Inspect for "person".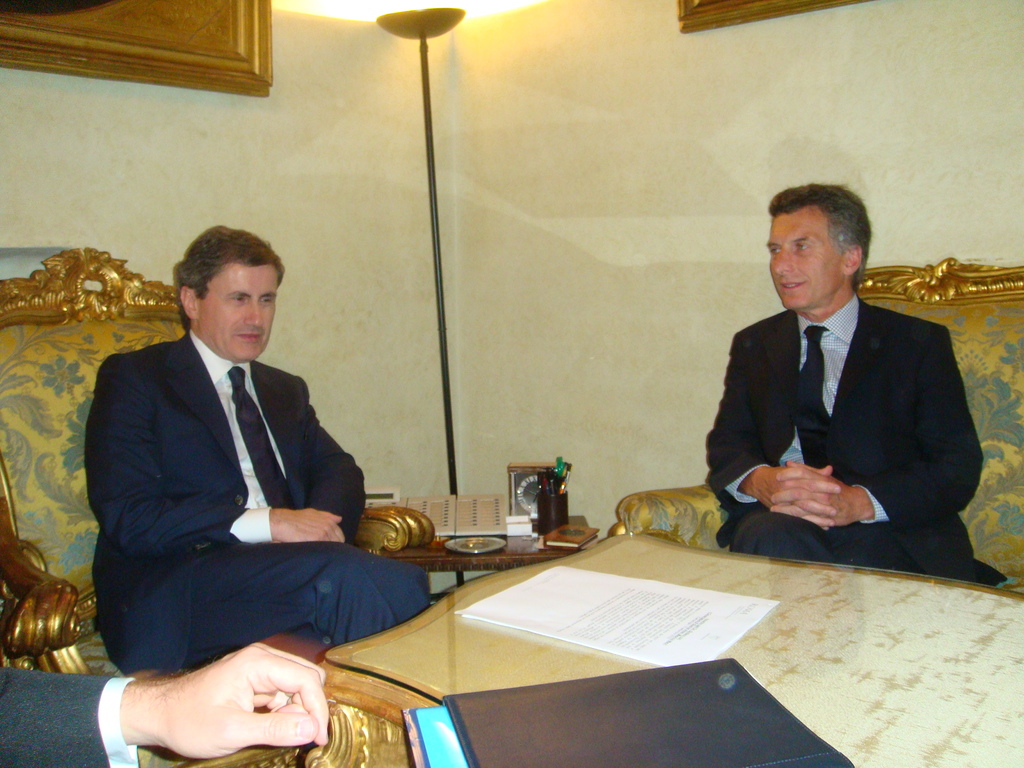
Inspection: box=[706, 180, 988, 611].
